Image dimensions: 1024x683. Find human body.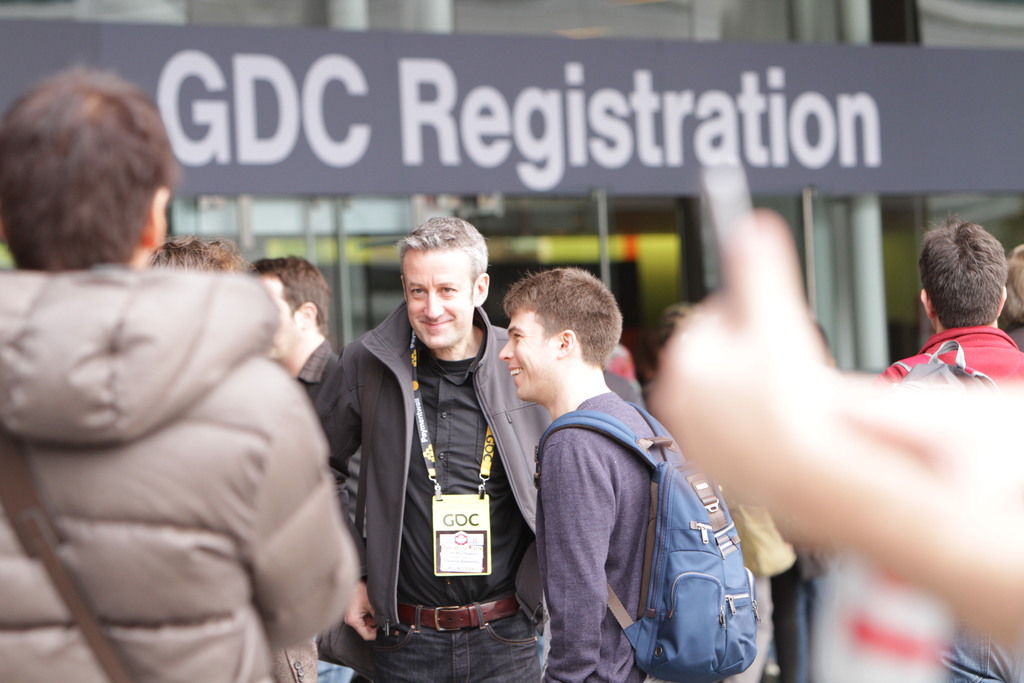
<box>874,318,1023,388</box>.
